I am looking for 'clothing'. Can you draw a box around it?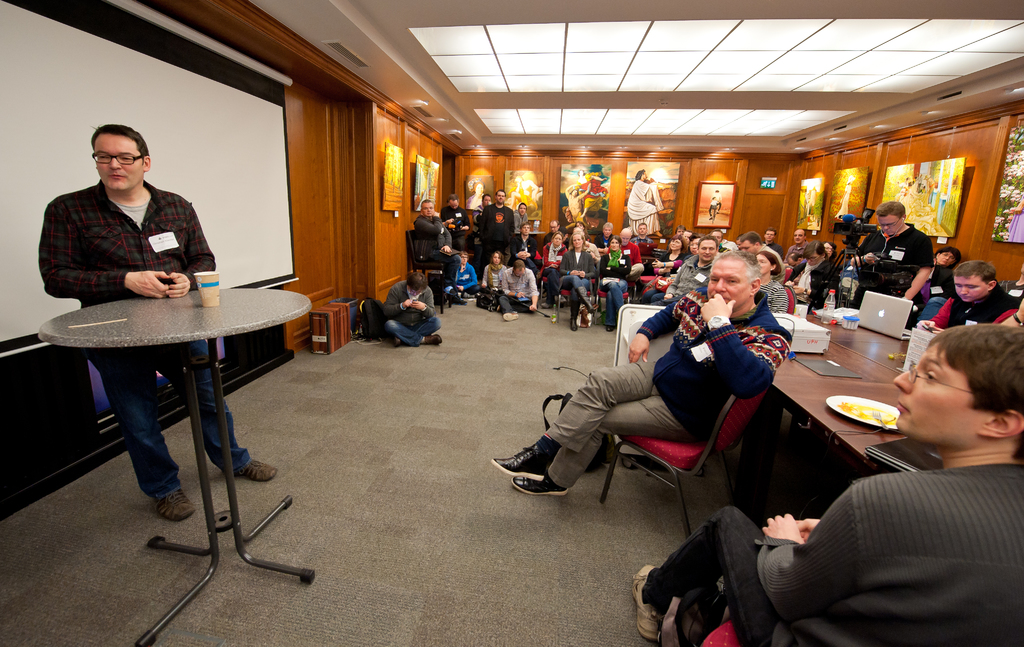
Sure, the bounding box is rect(932, 288, 1005, 347).
